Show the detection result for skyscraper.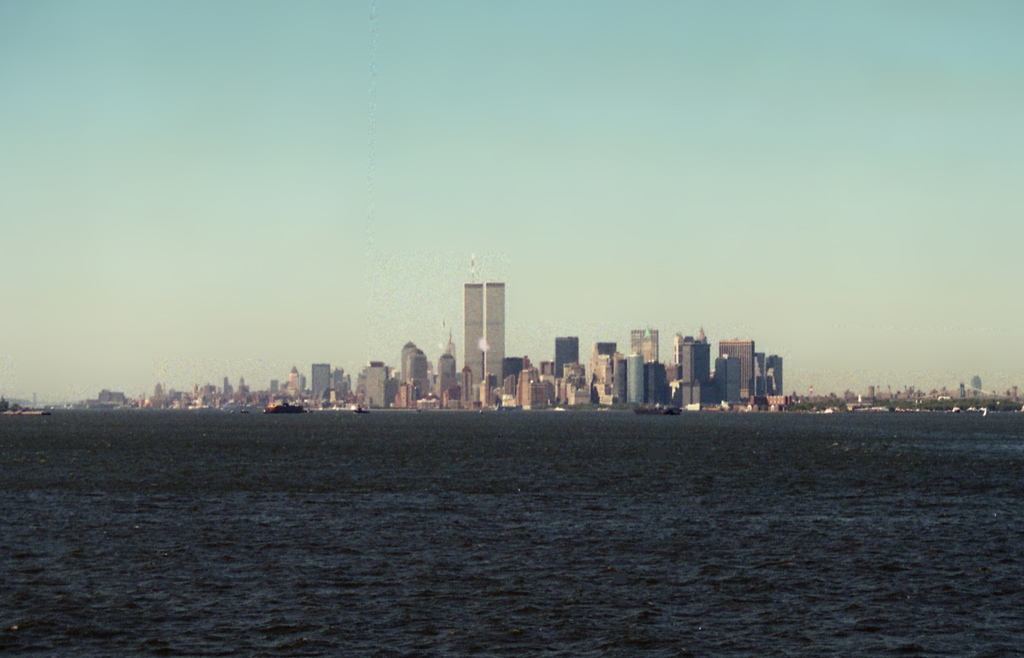
(462,278,480,389).
